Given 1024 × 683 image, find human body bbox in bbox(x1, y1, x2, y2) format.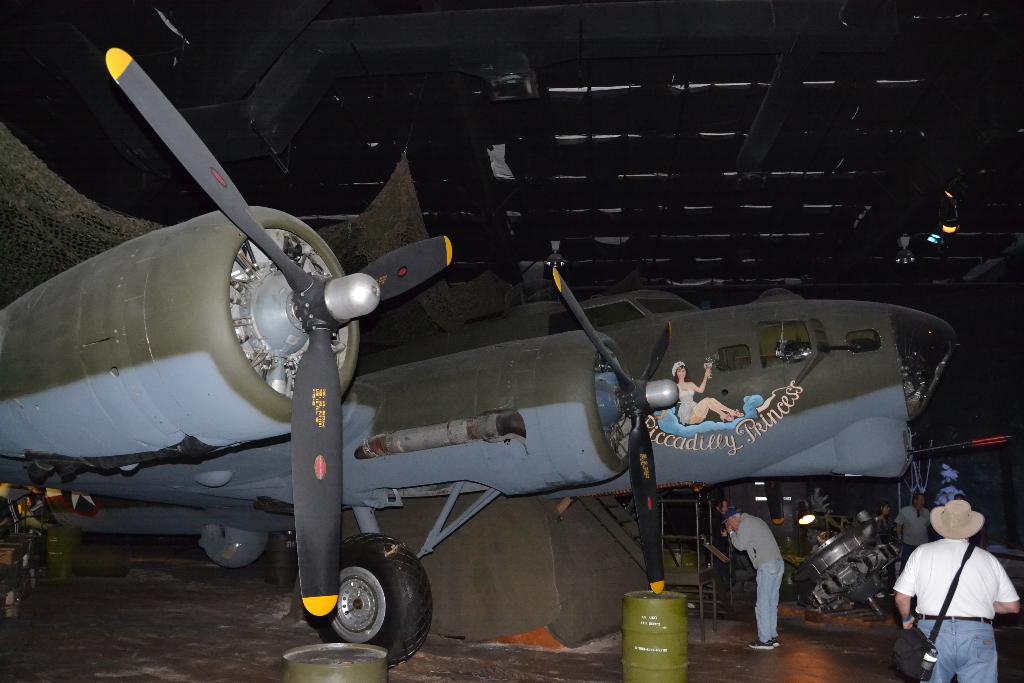
bbox(666, 355, 744, 432).
